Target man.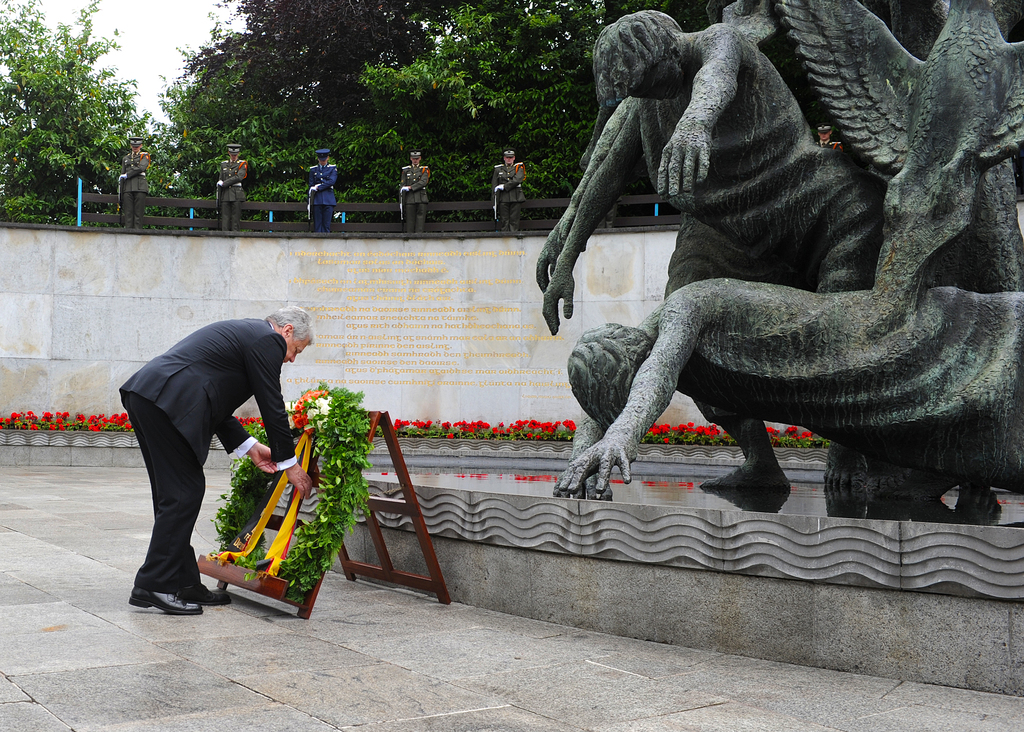
Target region: <region>112, 301, 319, 602</region>.
